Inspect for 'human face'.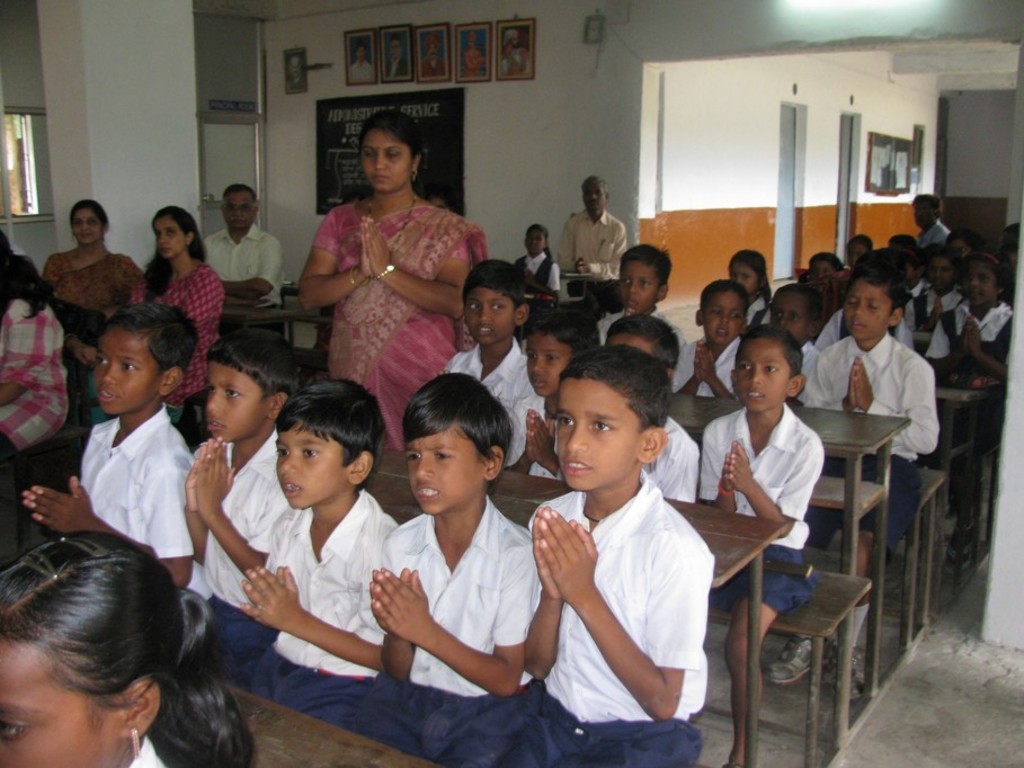
Inspection: {"x1": 924, "y1": 253, "x2": 953, "y2": 292}.
